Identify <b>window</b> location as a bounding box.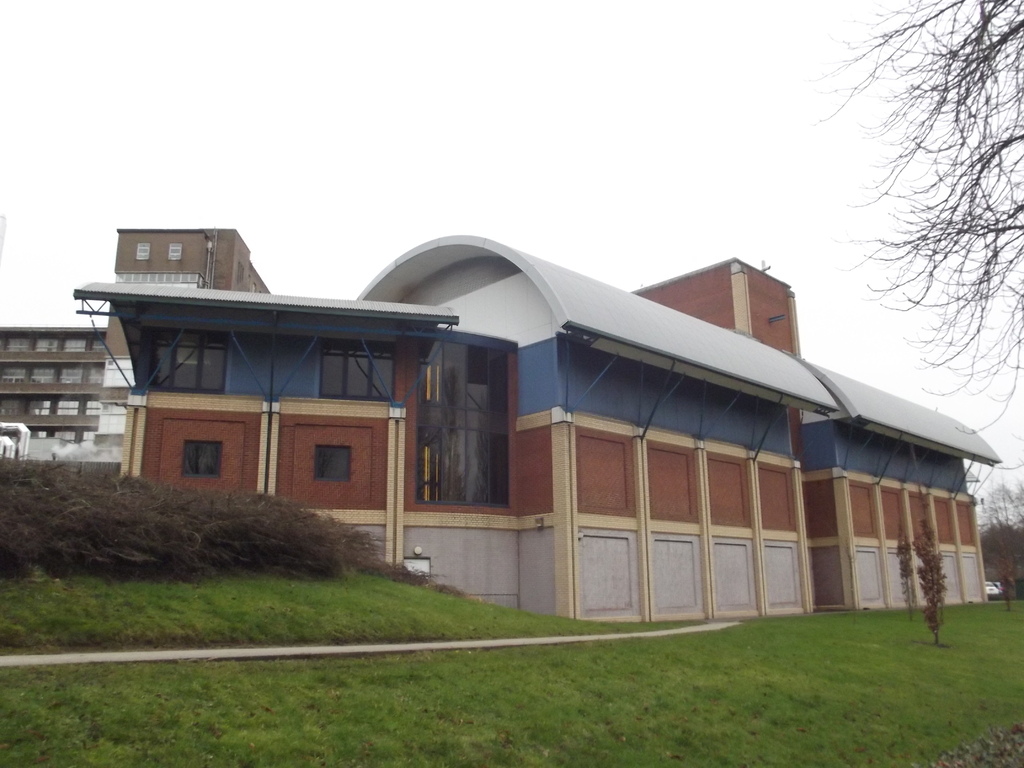
(left=314, top=442, right=353, bottom=485).
